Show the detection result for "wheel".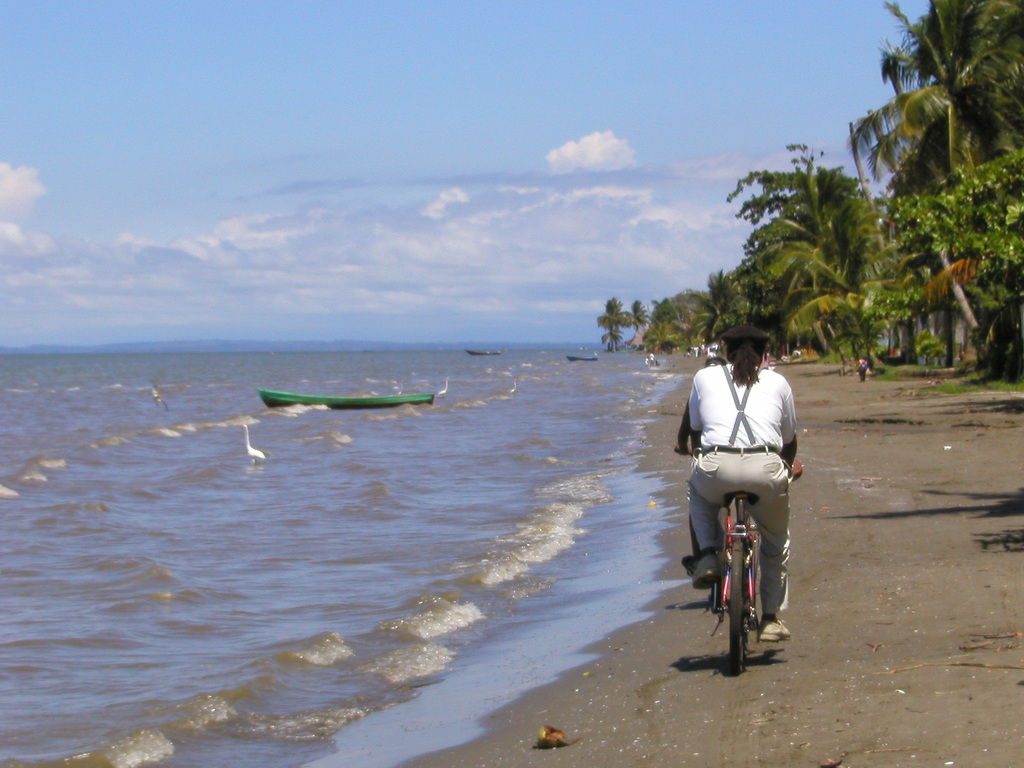
x1=726 y1=530 x2=750 y2=680.
